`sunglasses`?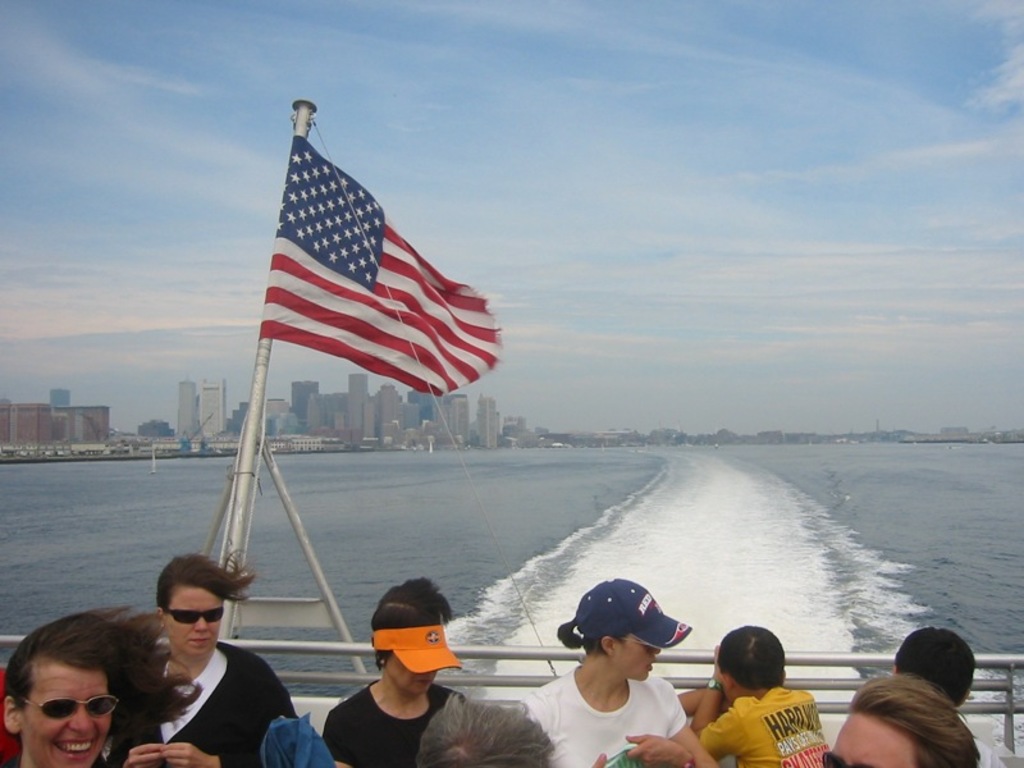
<box>166,609,224,625</box>
